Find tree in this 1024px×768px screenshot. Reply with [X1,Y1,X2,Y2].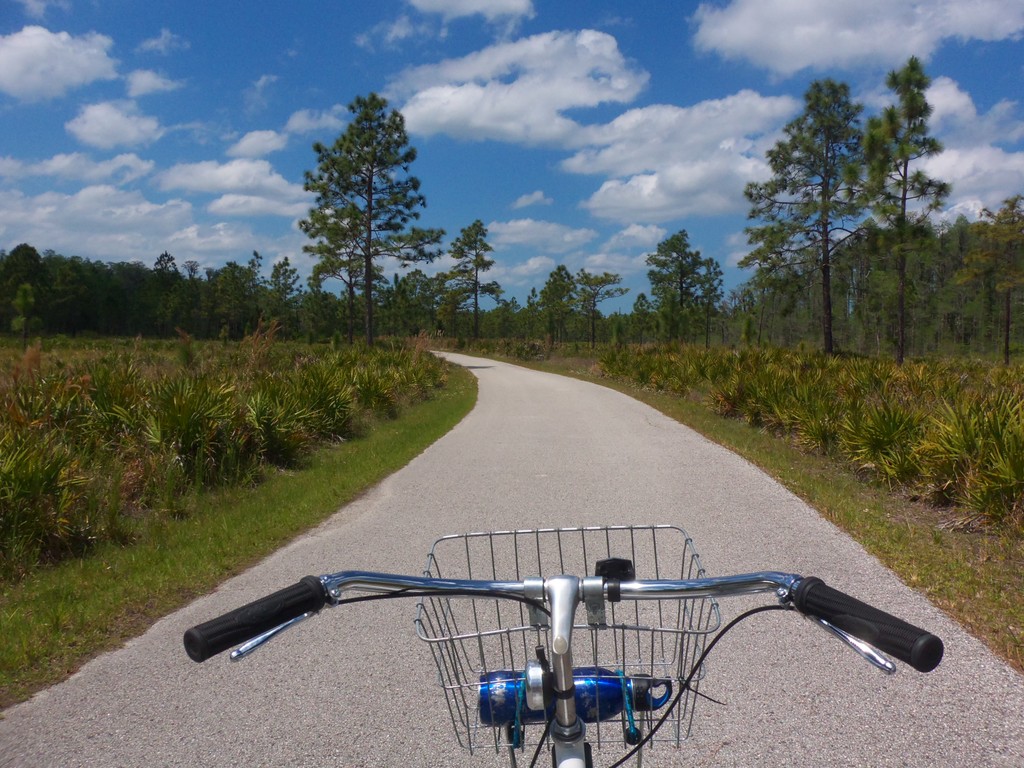
[209,247,236,320].
